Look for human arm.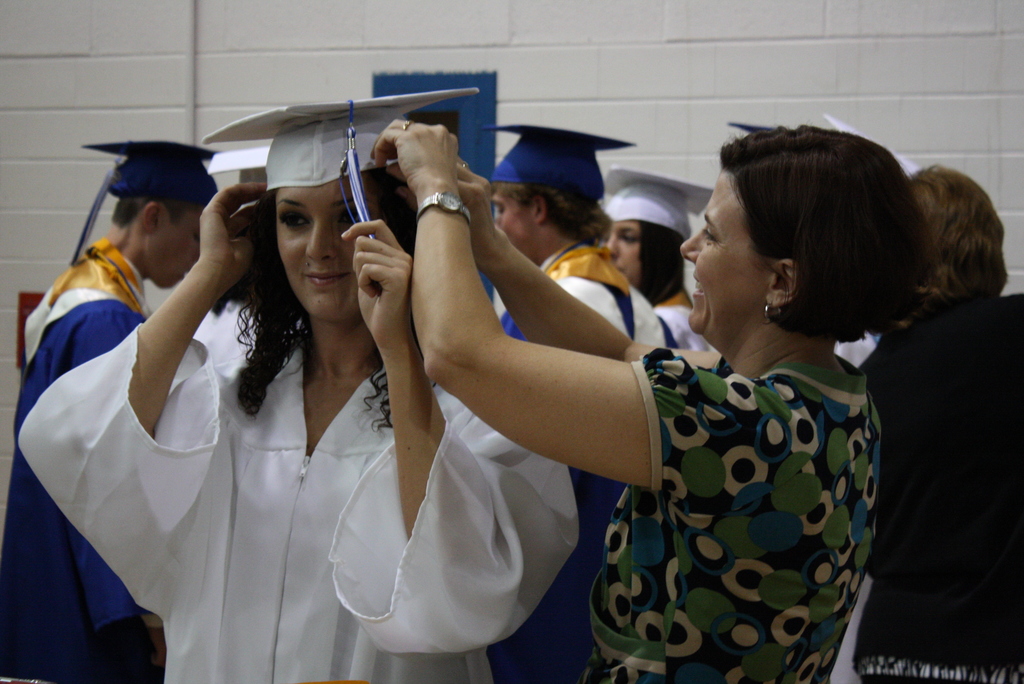
Found: x1=386, y1=158, x2=723, y2=370.
